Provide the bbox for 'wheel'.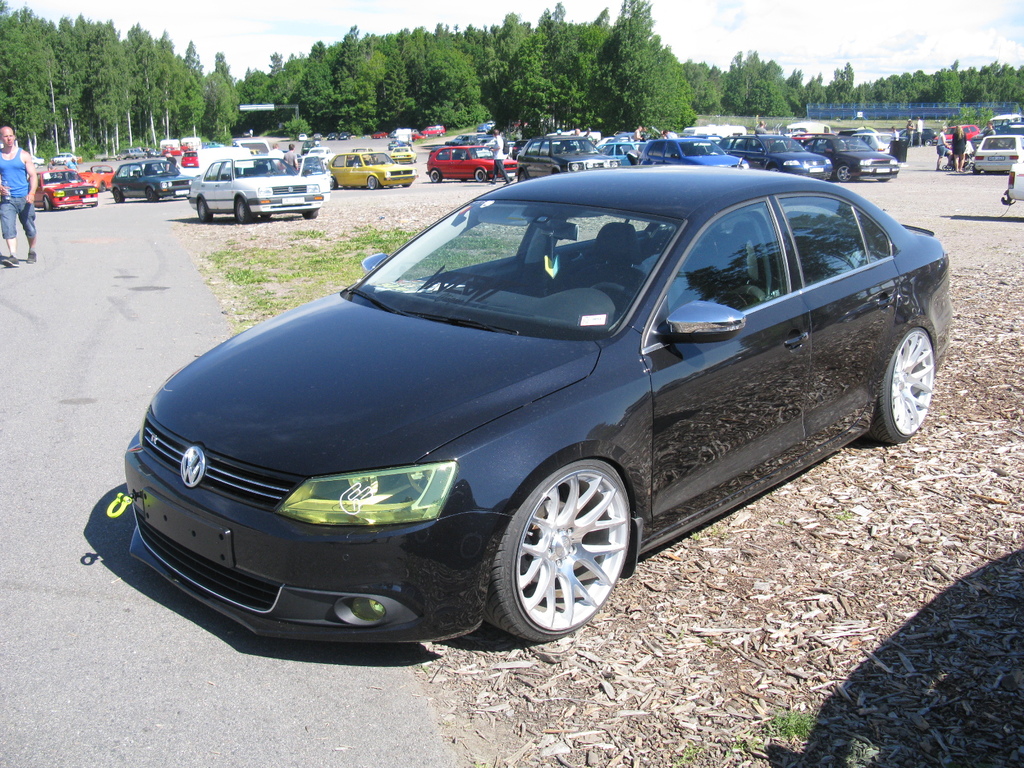
(x1=940, y1=165, x2=945, y2=170).
